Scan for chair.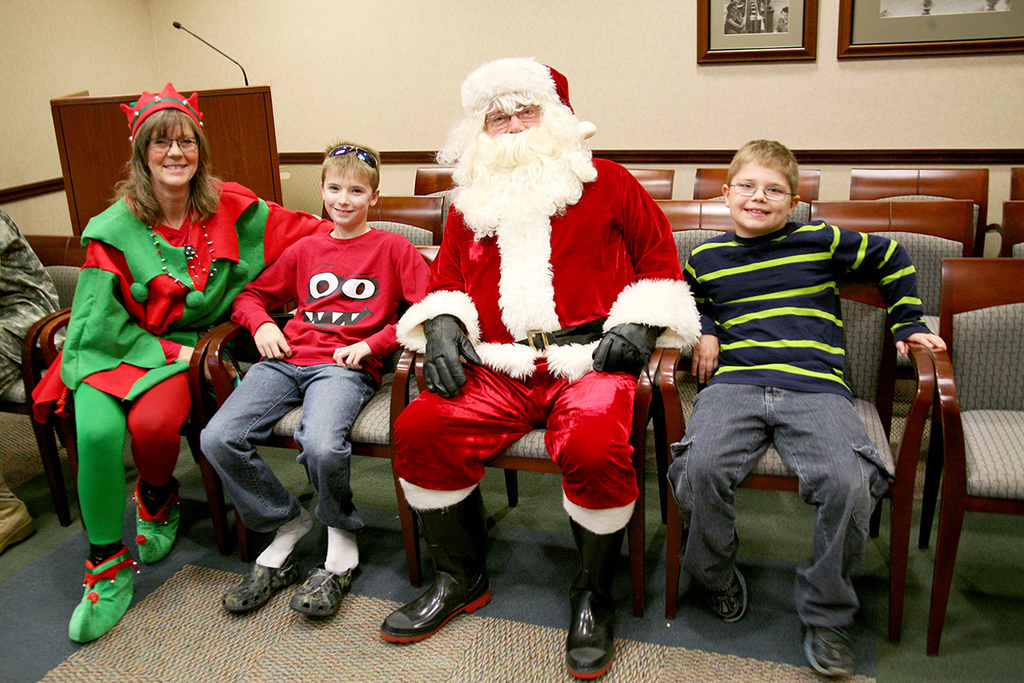
Scan result: <region>39, 320, 260, 552</region>.
